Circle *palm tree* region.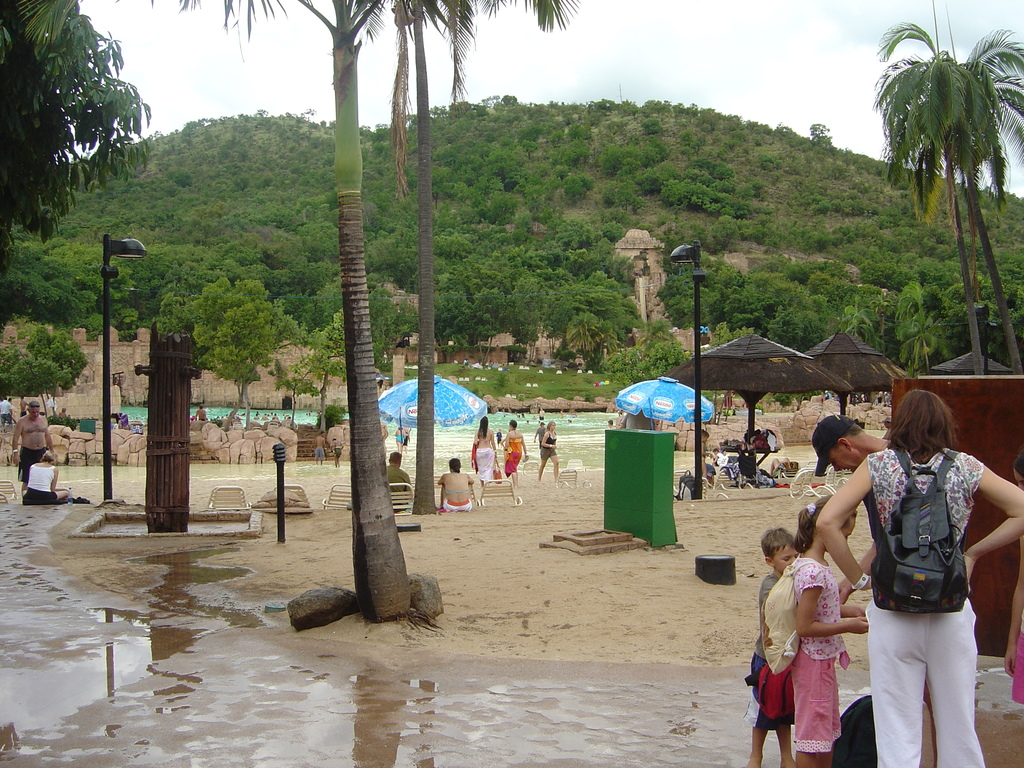
Region: left=400, top=0, right=540, bottom=504.
